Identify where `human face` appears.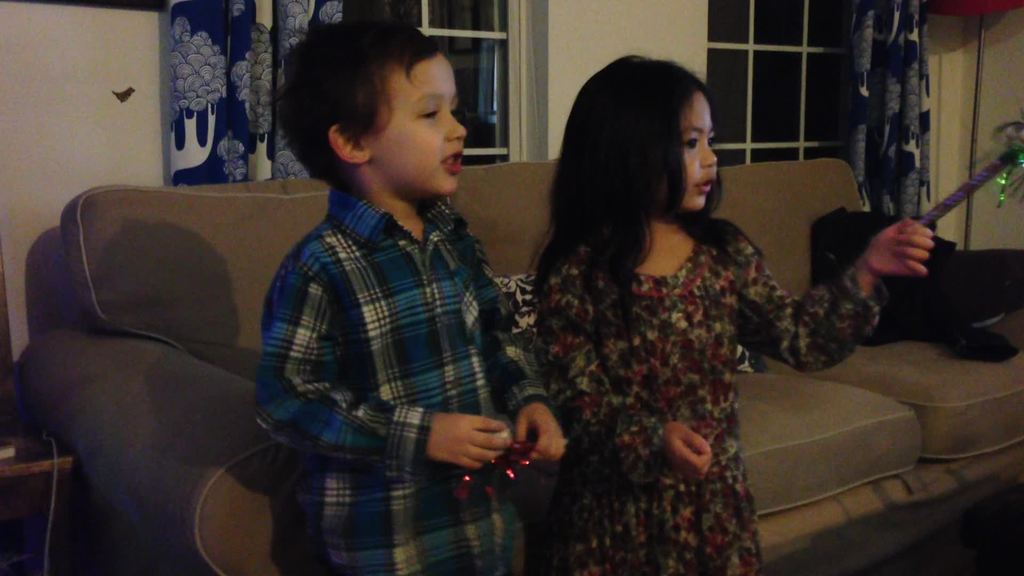
Appears at [362,51,465,192].
